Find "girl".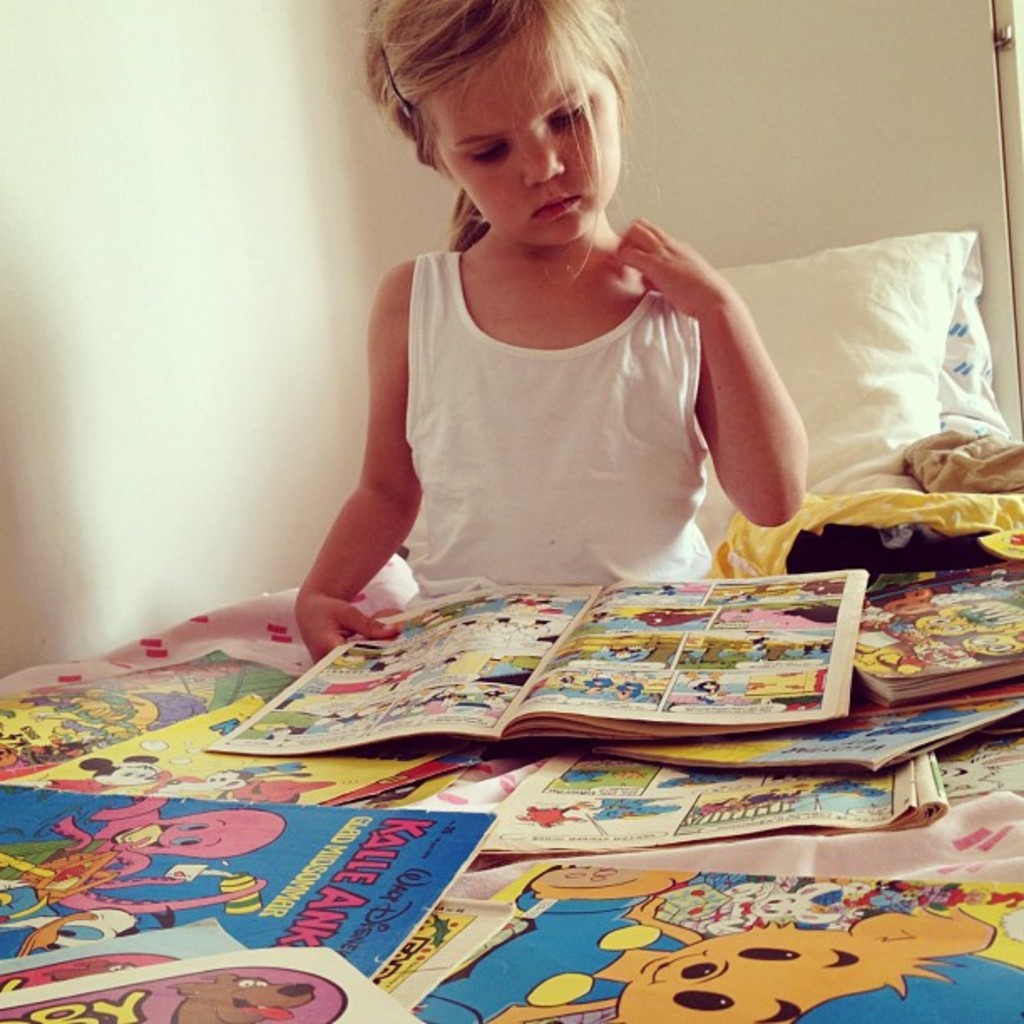
{"left": 294, "top": 0, "right": 808, "bottom": 663}.
